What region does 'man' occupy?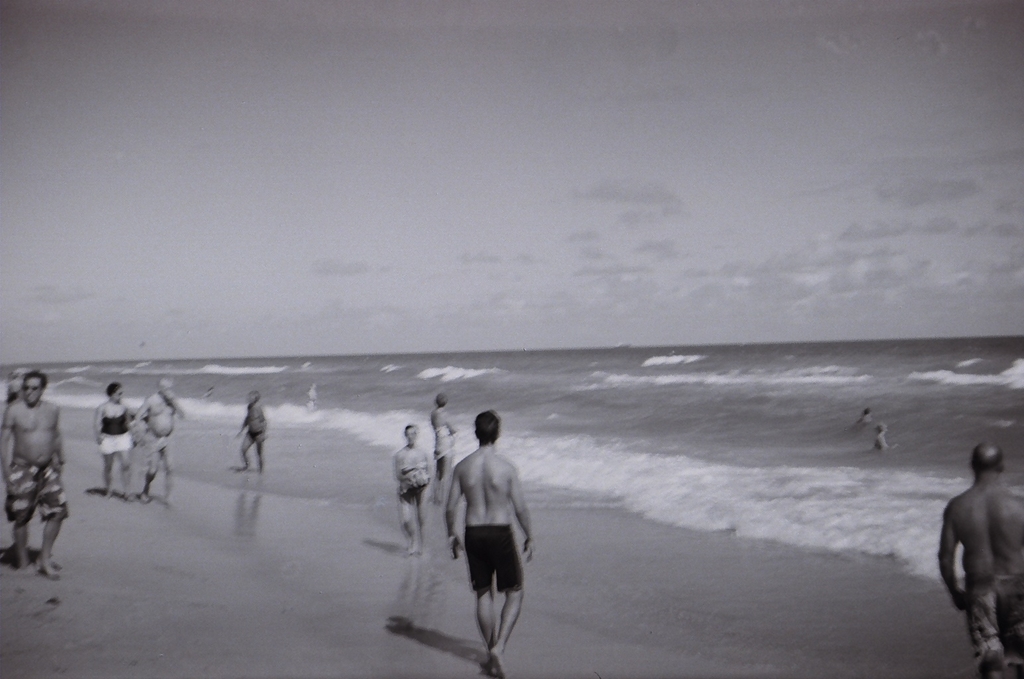
935:438:1023:655.
